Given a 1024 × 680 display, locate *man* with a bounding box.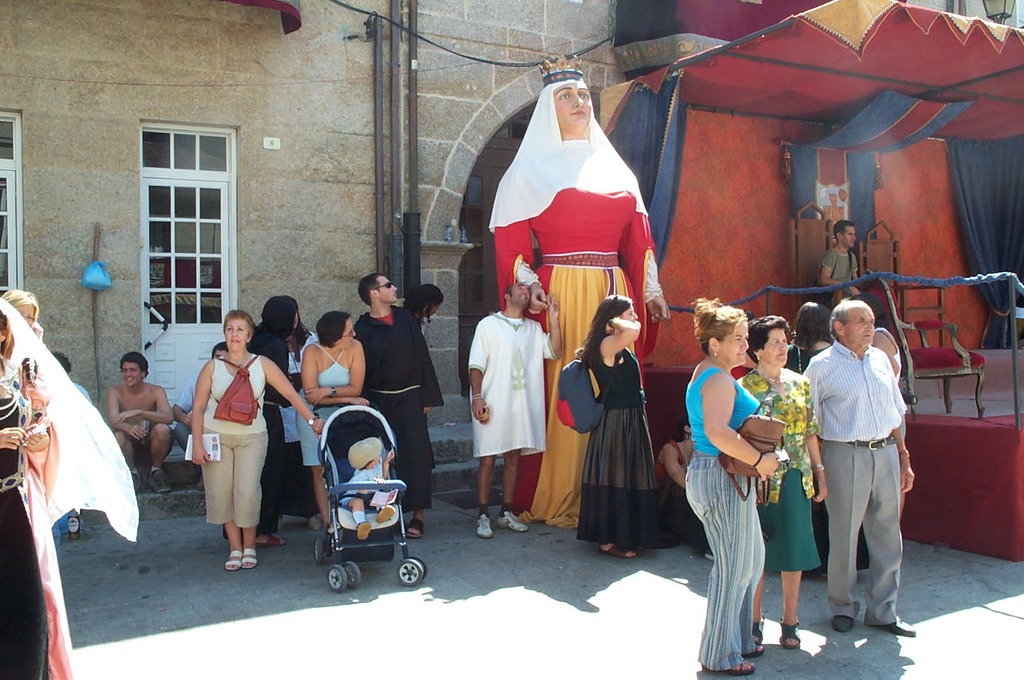
Located: <box>811,273,922,656</box>.
